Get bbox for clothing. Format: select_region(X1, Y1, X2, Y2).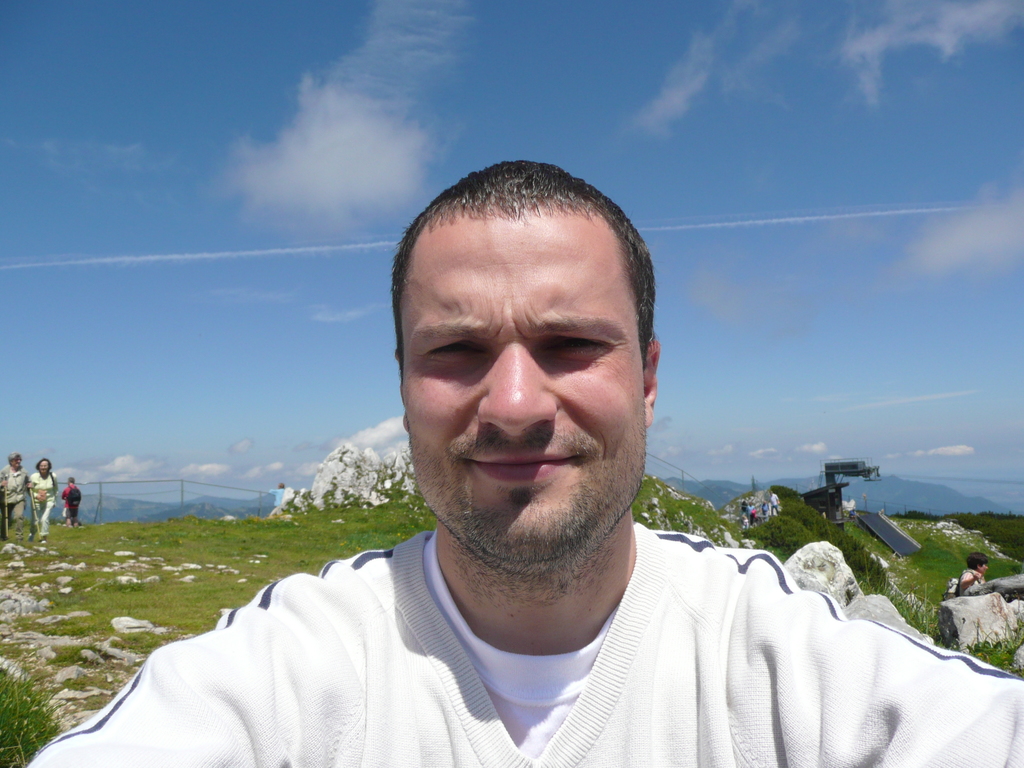
select_region(0, 461, 28, 535).
